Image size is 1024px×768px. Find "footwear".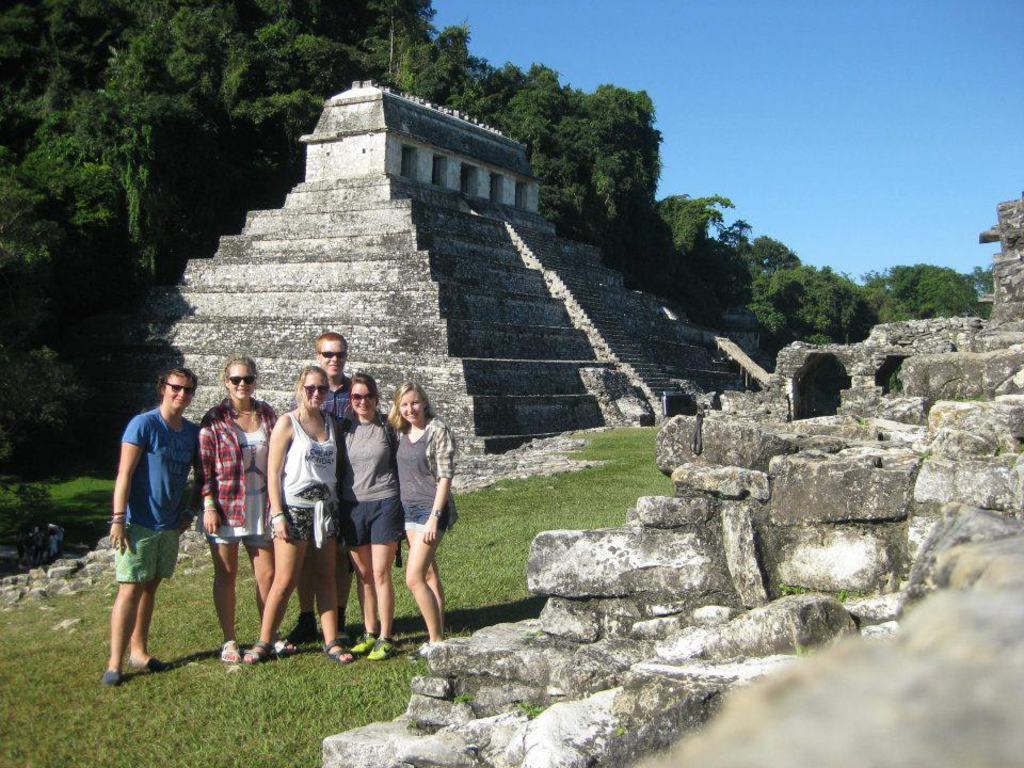
bbox(133, 657, 175, 669).
